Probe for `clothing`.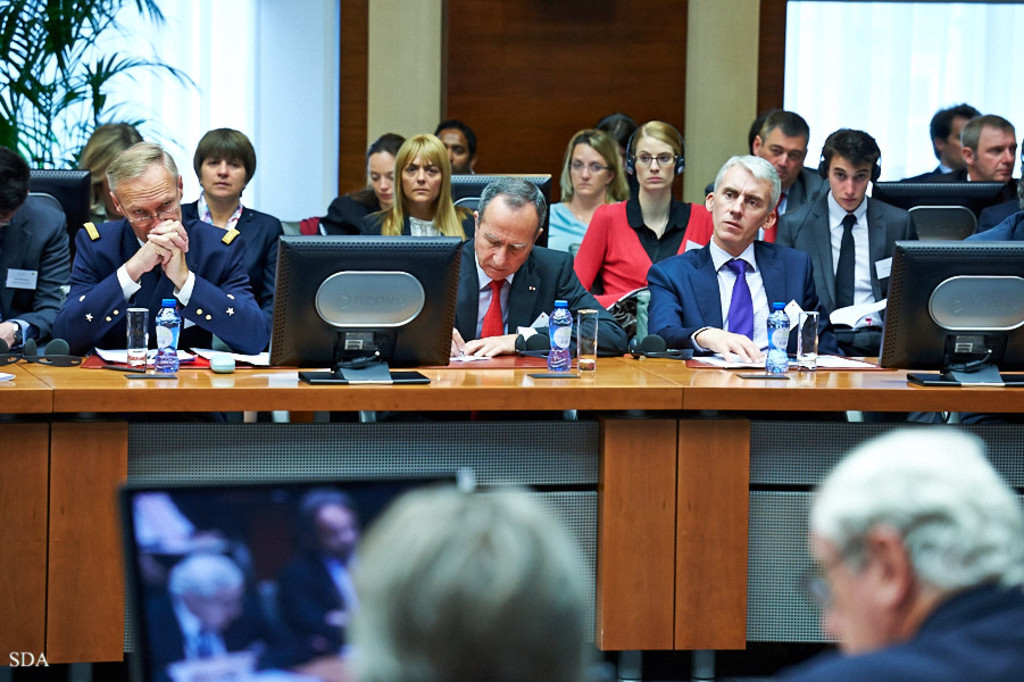
Probe result: x1=55, y1=217, x2=273, y2=364.
